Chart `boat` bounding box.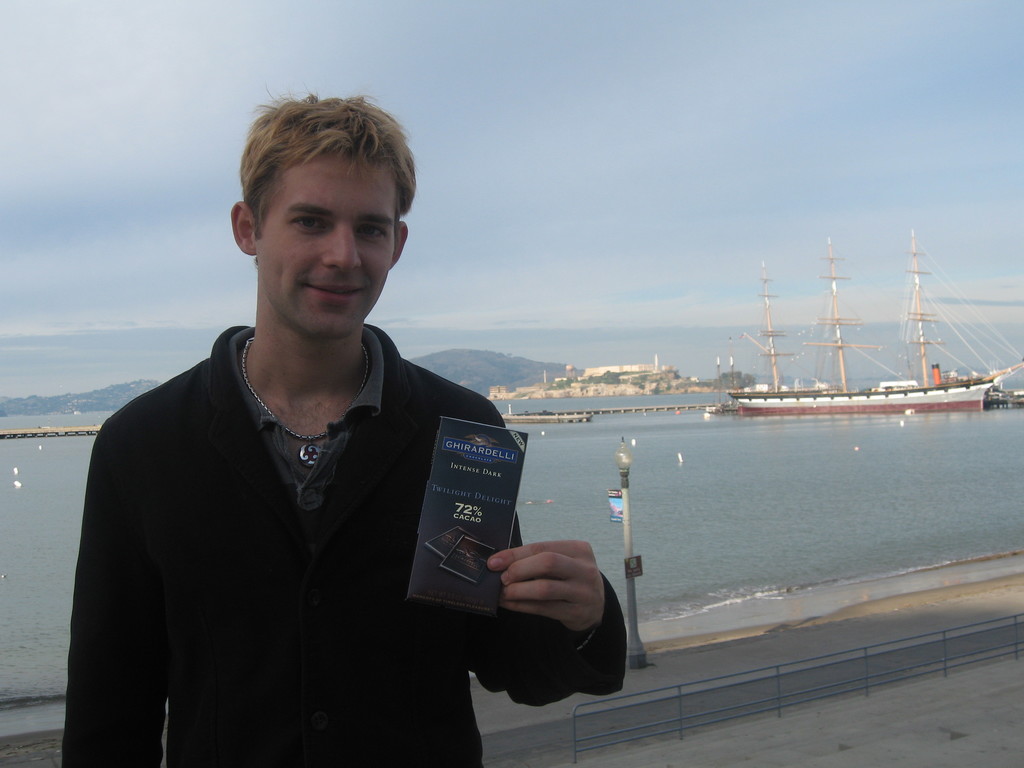
Charted: box=[700, 335, 916, 417].
